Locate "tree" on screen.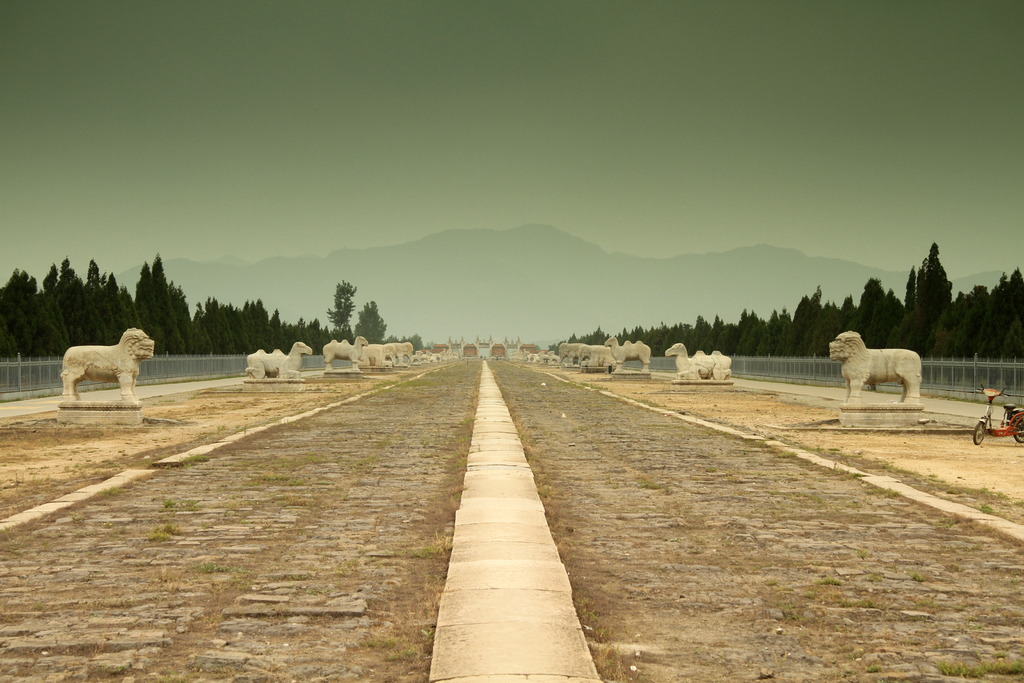
On screen at (754,312,780,362).
